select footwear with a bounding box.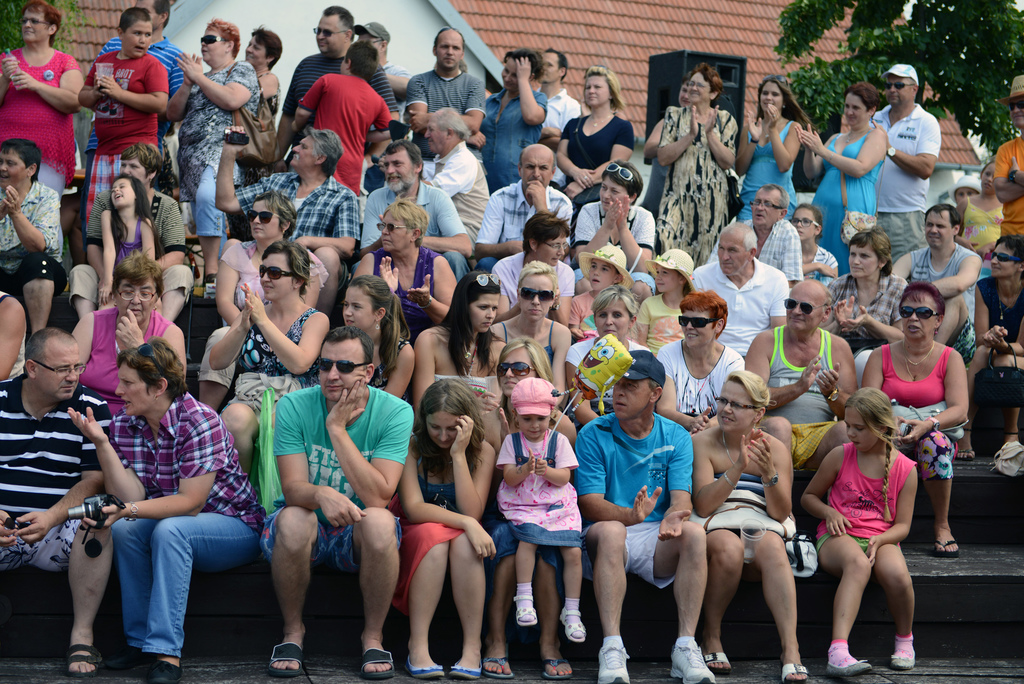
bbox=(953, 441, 978, 461).
